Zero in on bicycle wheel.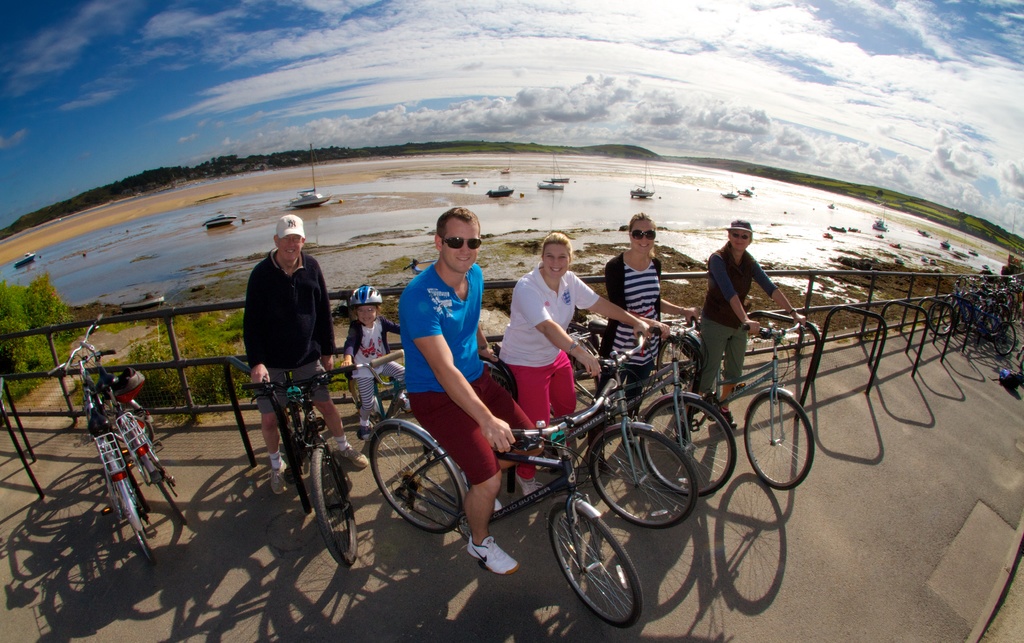
Zeroed in: [124,479,161,568].
